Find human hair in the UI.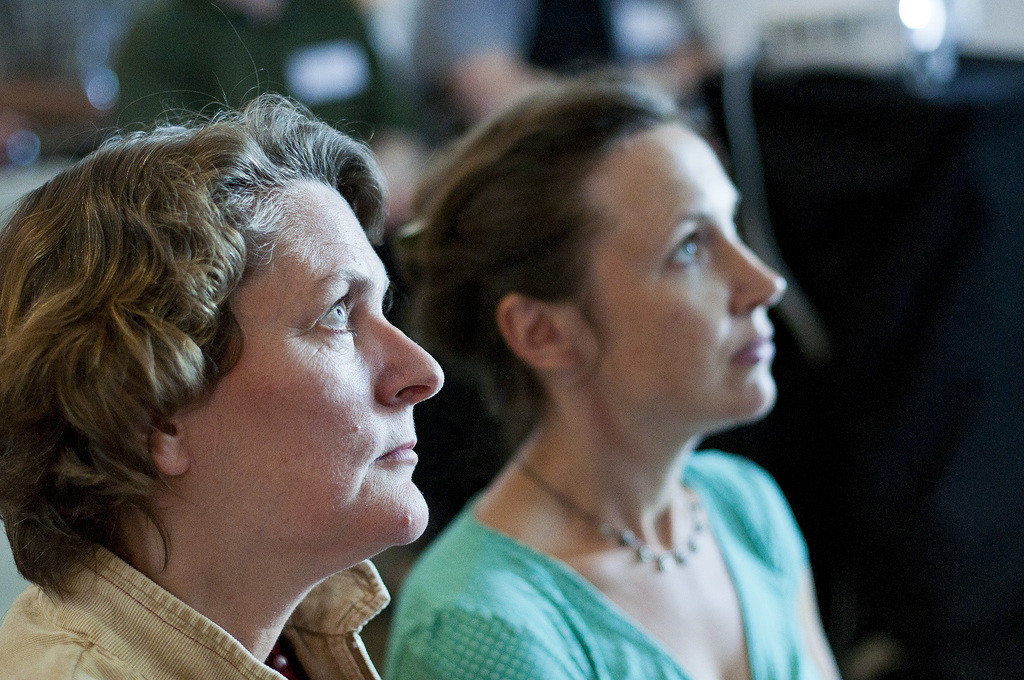
UI element at detection(15, 75, 424, 641).
